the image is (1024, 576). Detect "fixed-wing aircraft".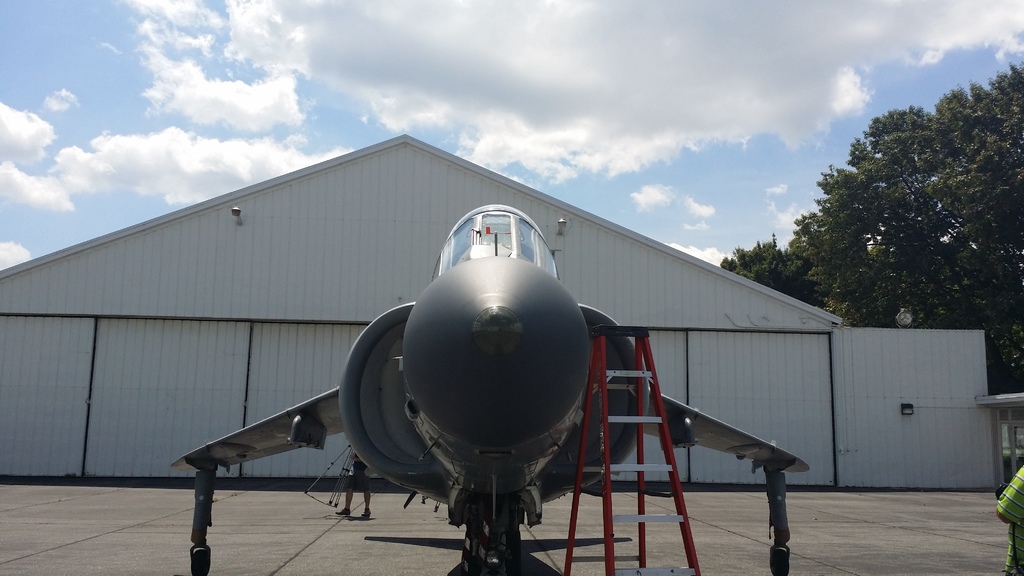
Detection: [left=168, top=203, right=810, bottom=575].
